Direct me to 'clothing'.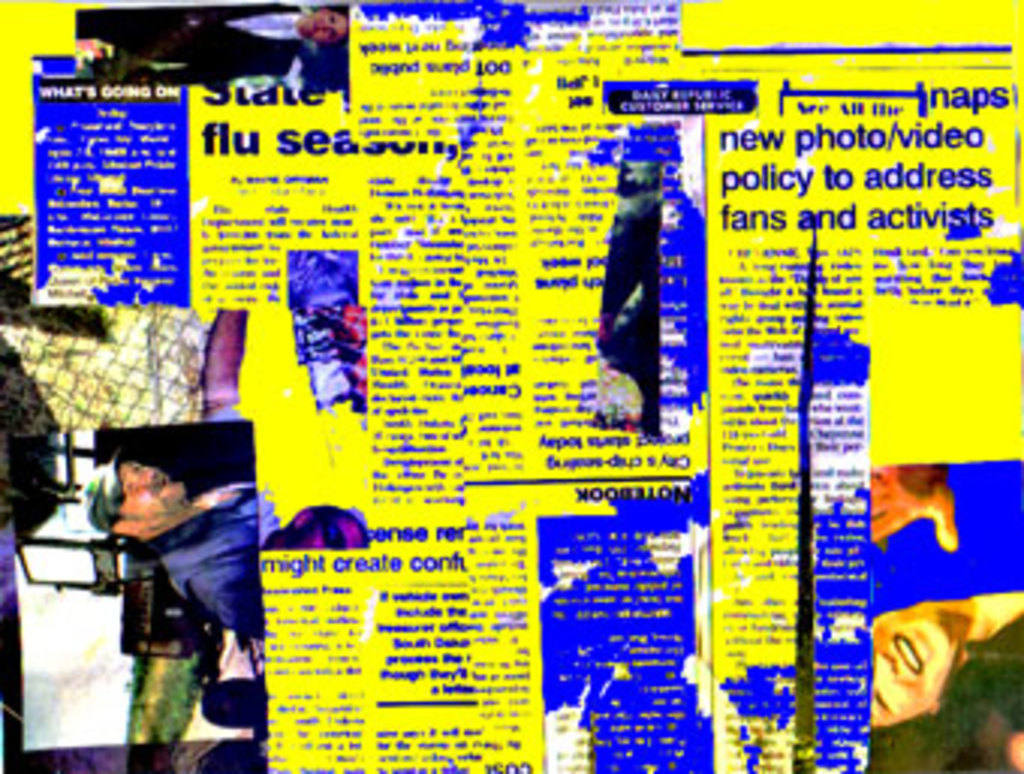
Direction: bbox=[139, 488, 259, 641].
